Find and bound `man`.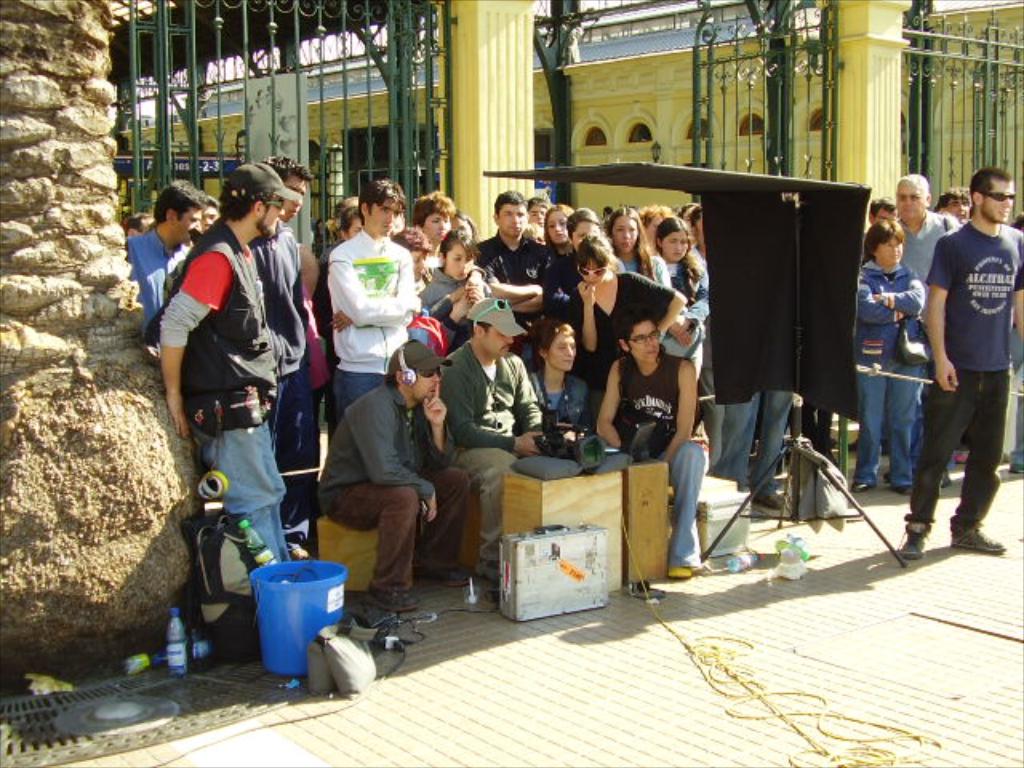
Bound: BBox(317, 334, 469, 611).
